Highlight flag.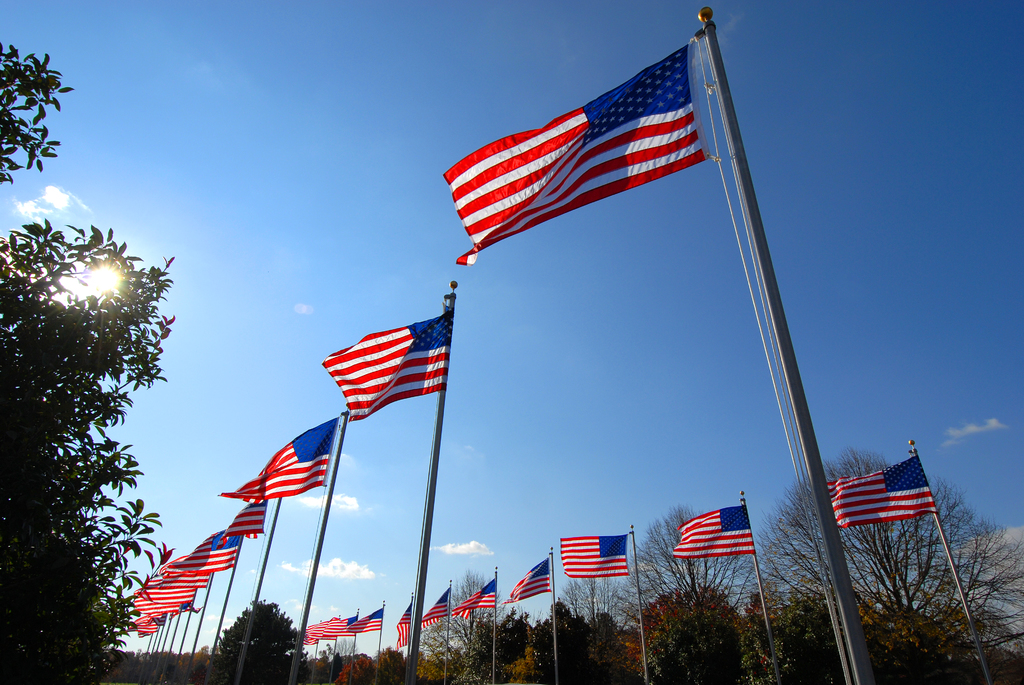
Highlighted region: crop(561, 533, 636, 581).
